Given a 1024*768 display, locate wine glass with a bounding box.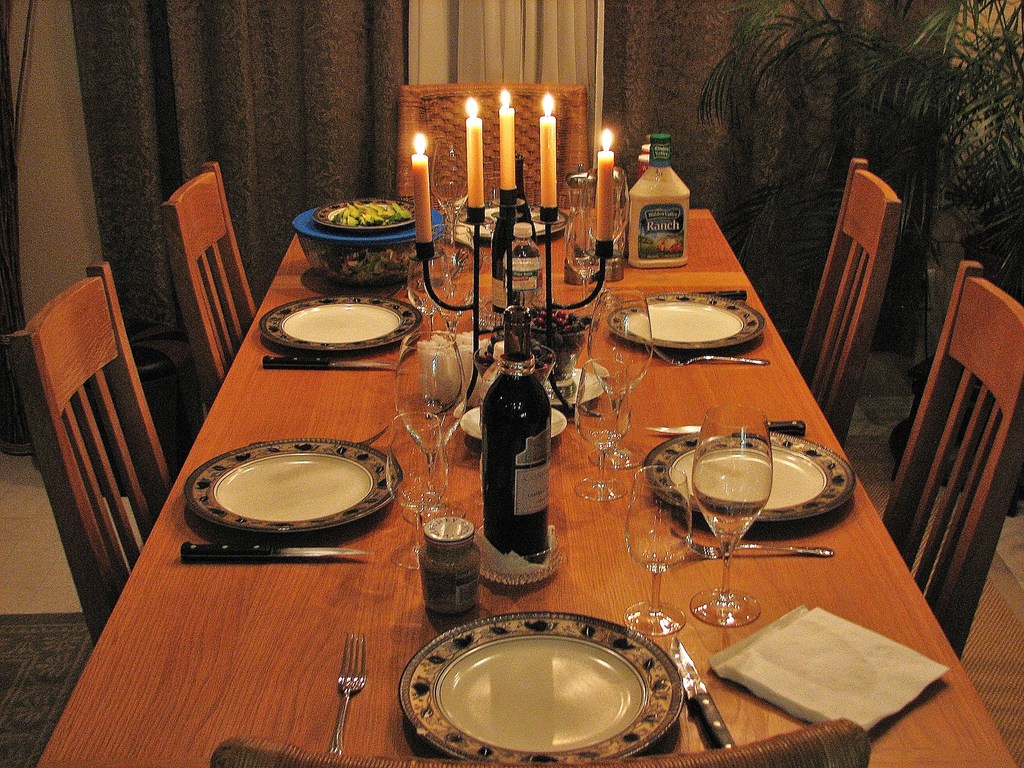
Located: 586/291/655/438.
